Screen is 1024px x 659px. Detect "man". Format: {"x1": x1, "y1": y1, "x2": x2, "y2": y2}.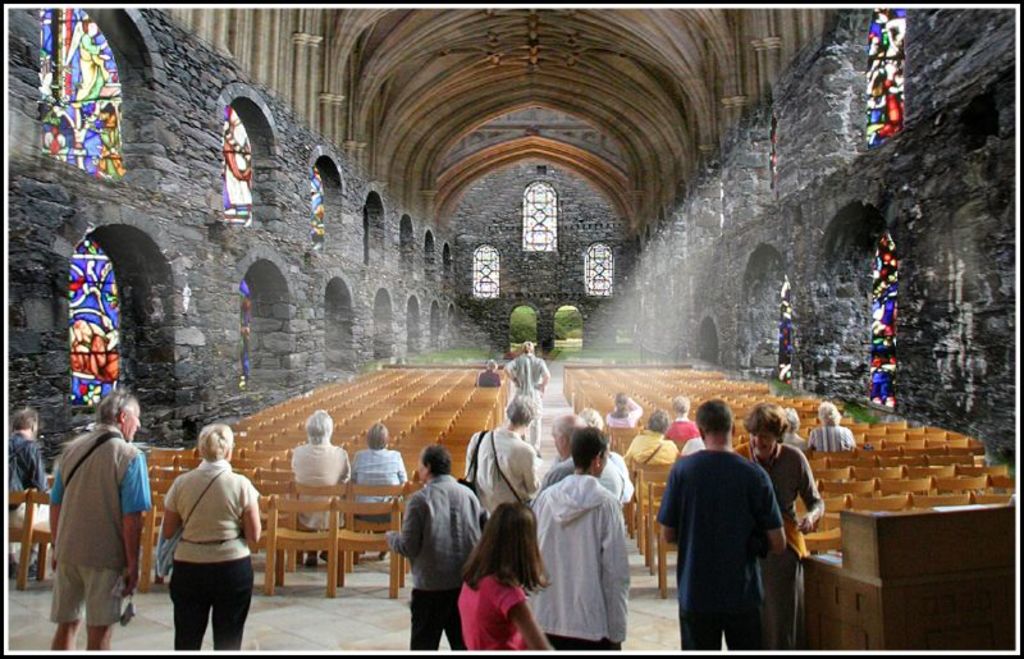
{"x1": 657, "y1": 397, "x2": 692, "y2": 449}.
